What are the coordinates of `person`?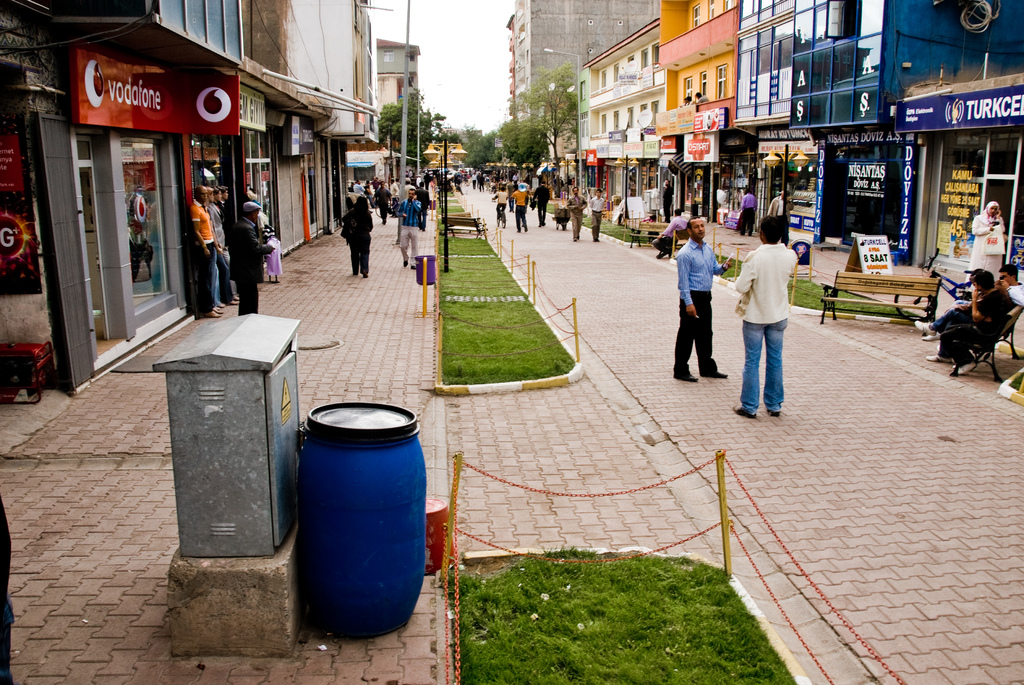
box(664, 178, 681, 223).
